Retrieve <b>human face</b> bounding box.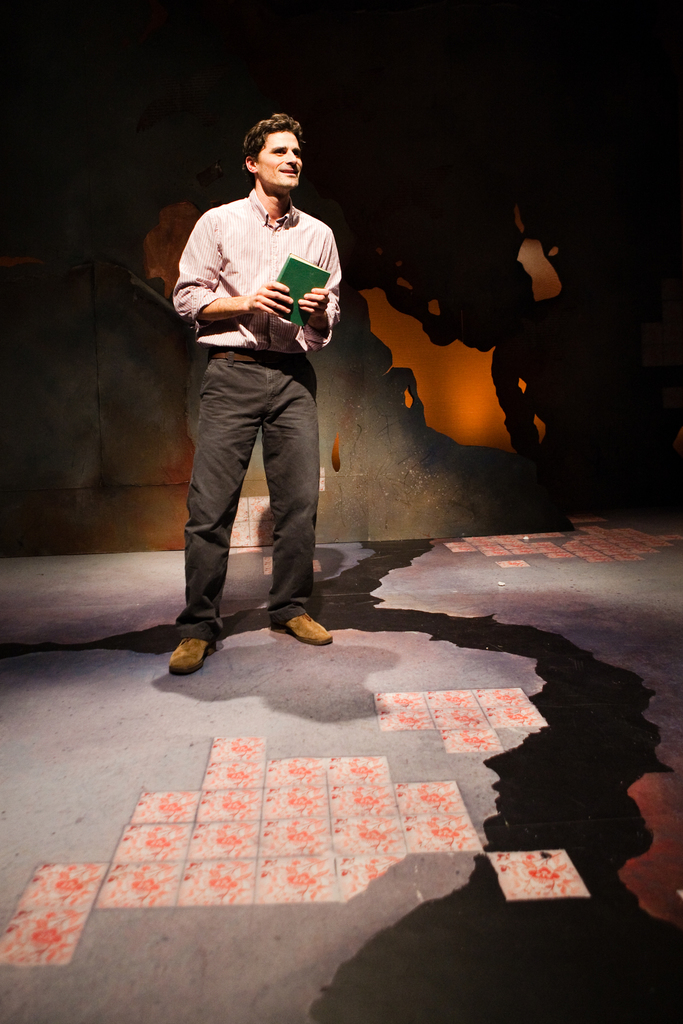
Bounding box: crop(256, 132, 306, 187).
